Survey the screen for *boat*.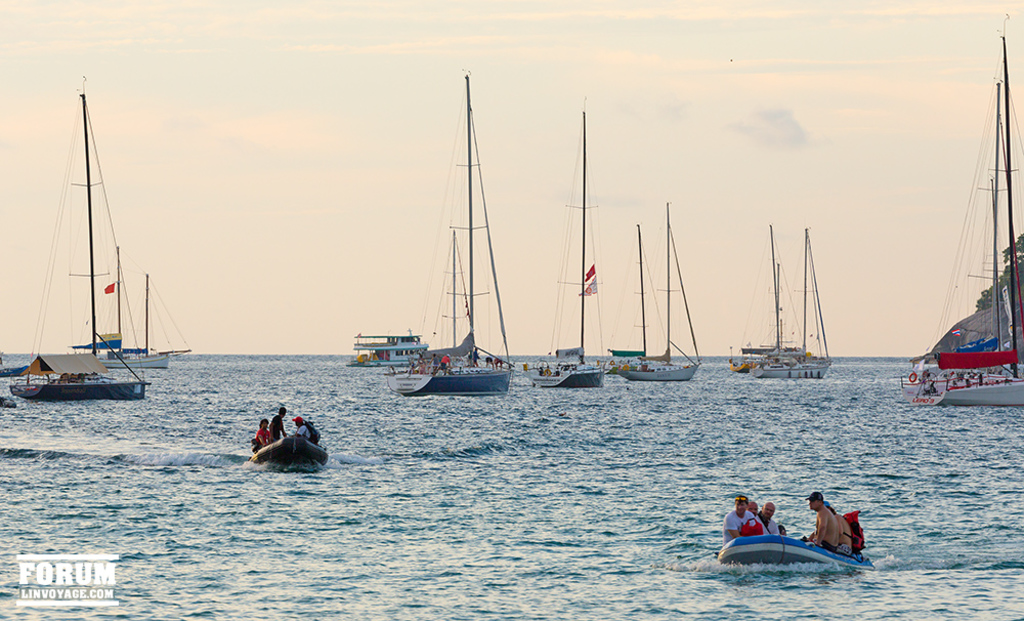
Survey found: left=348, top=325, right=430, bottom=371.
